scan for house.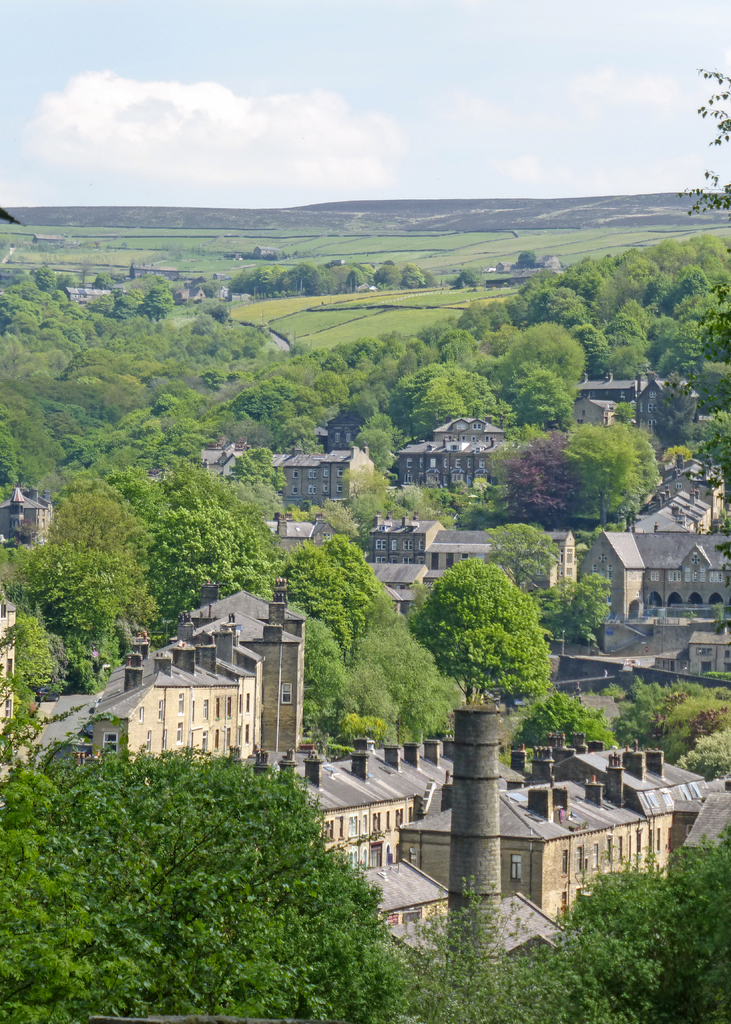
Scan result: [577,514,730,619].
